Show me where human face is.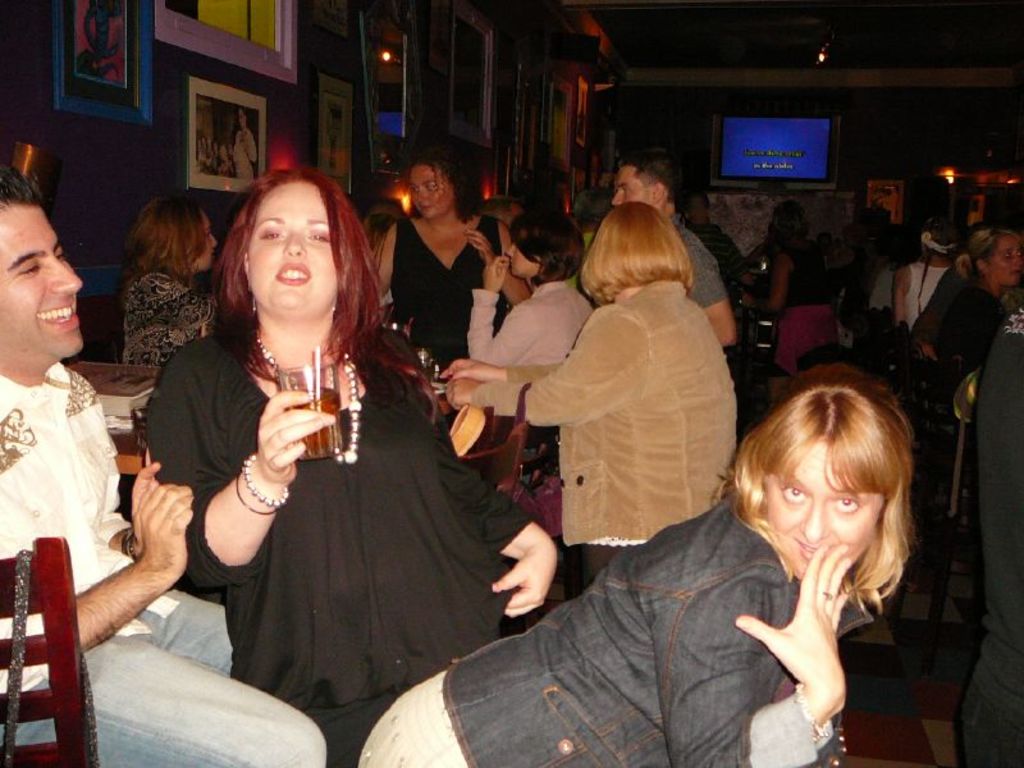
human face is at (246, 179, 339, 317).
